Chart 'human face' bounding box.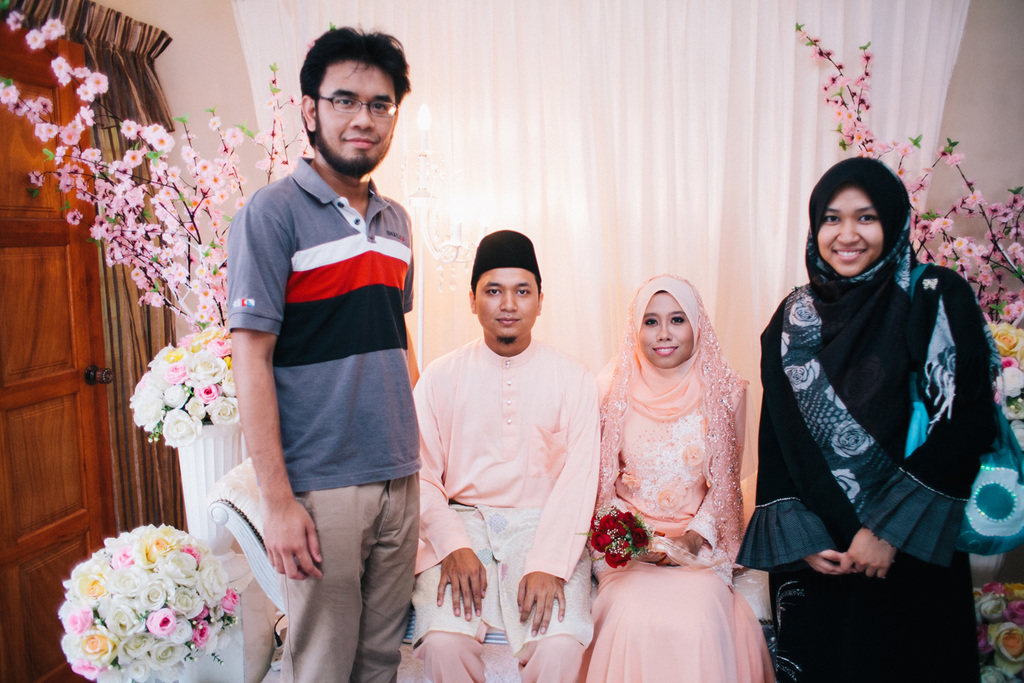
Charted: BBox(474, 265, 541, 342).
